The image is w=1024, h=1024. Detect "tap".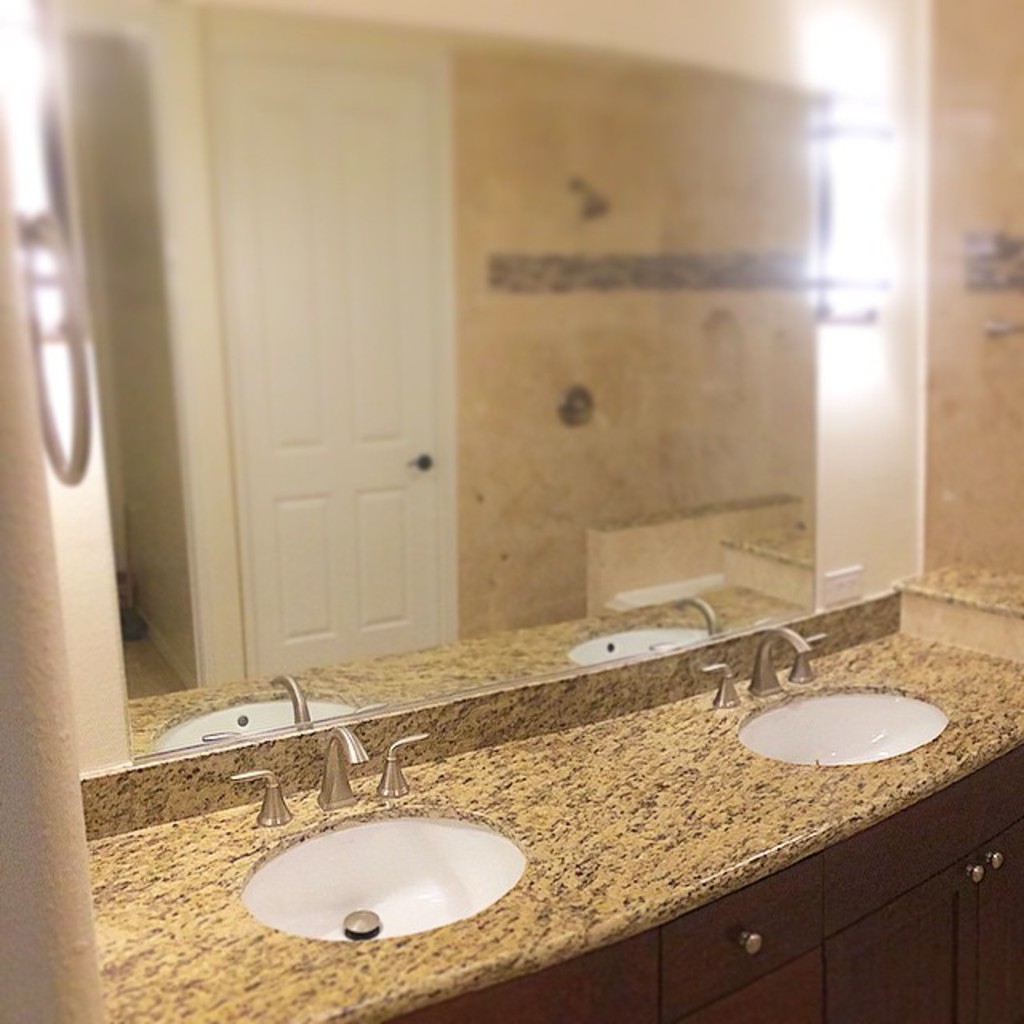
Detection: (left=317, top=725, right=371, bottom=808).
